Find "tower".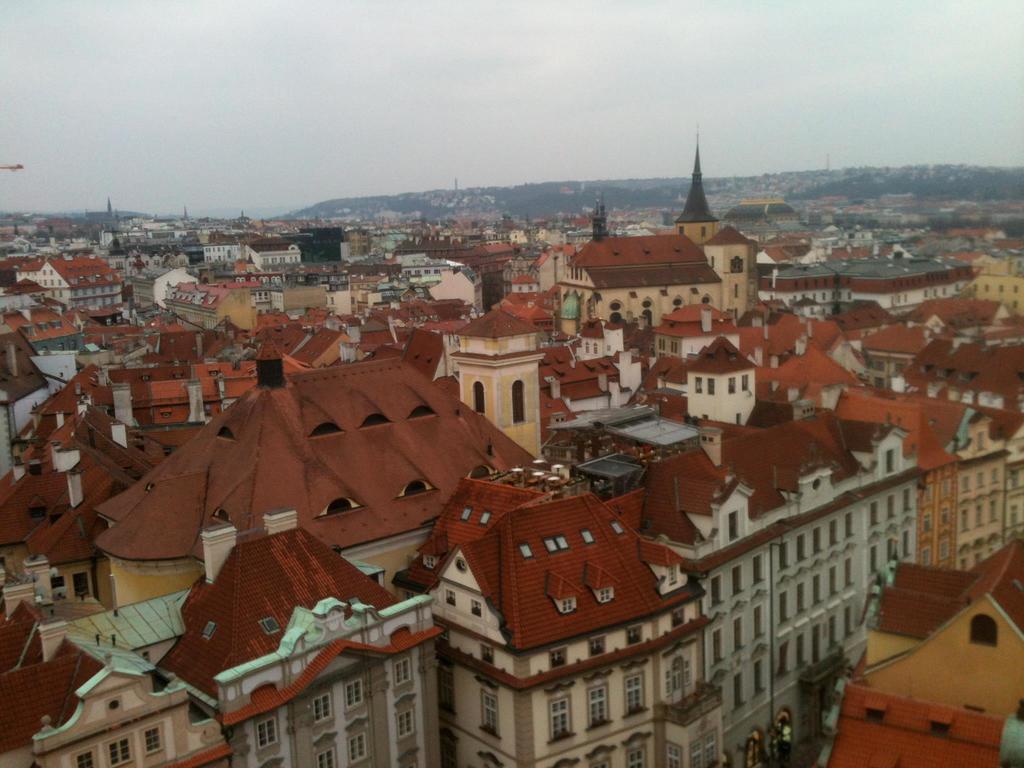
0, 212, 1023, 766.
